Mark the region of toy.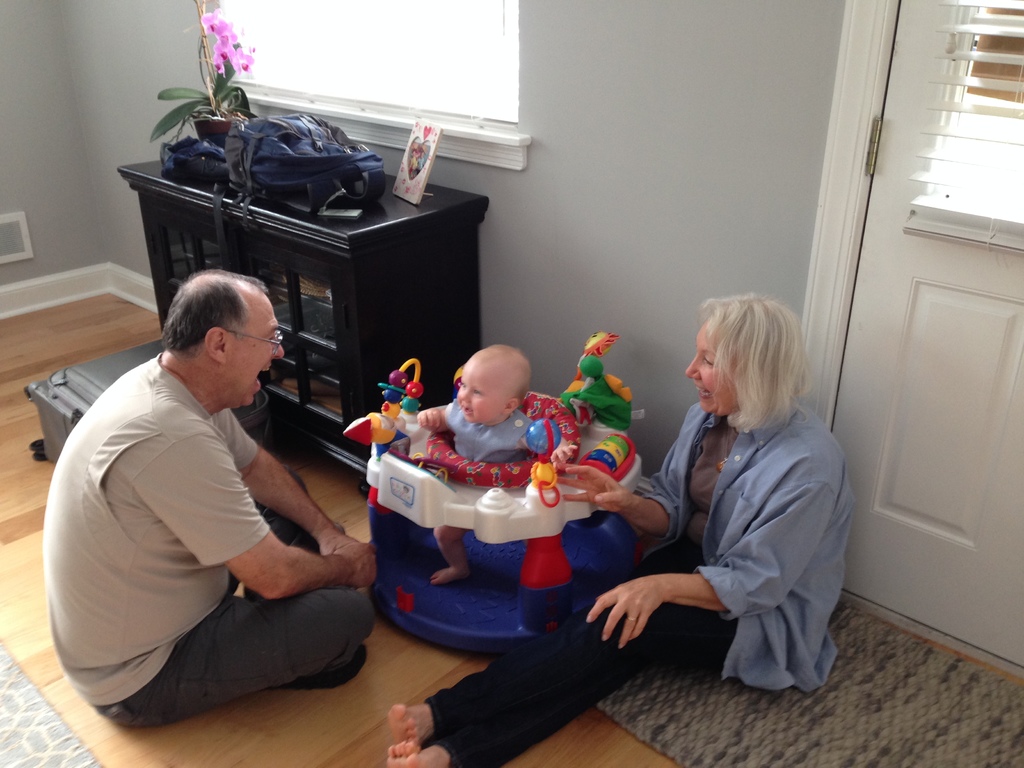
Region: (338, 355, 421, 455).
